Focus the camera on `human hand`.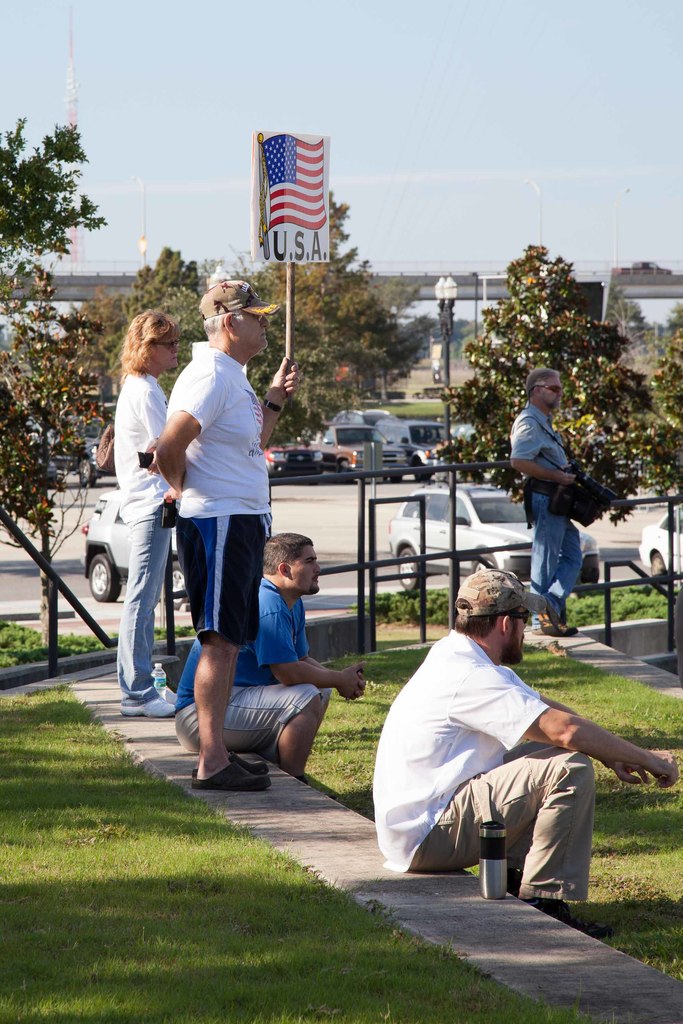
Focus region: (left=573, top=733, right=670, bottom=787).
